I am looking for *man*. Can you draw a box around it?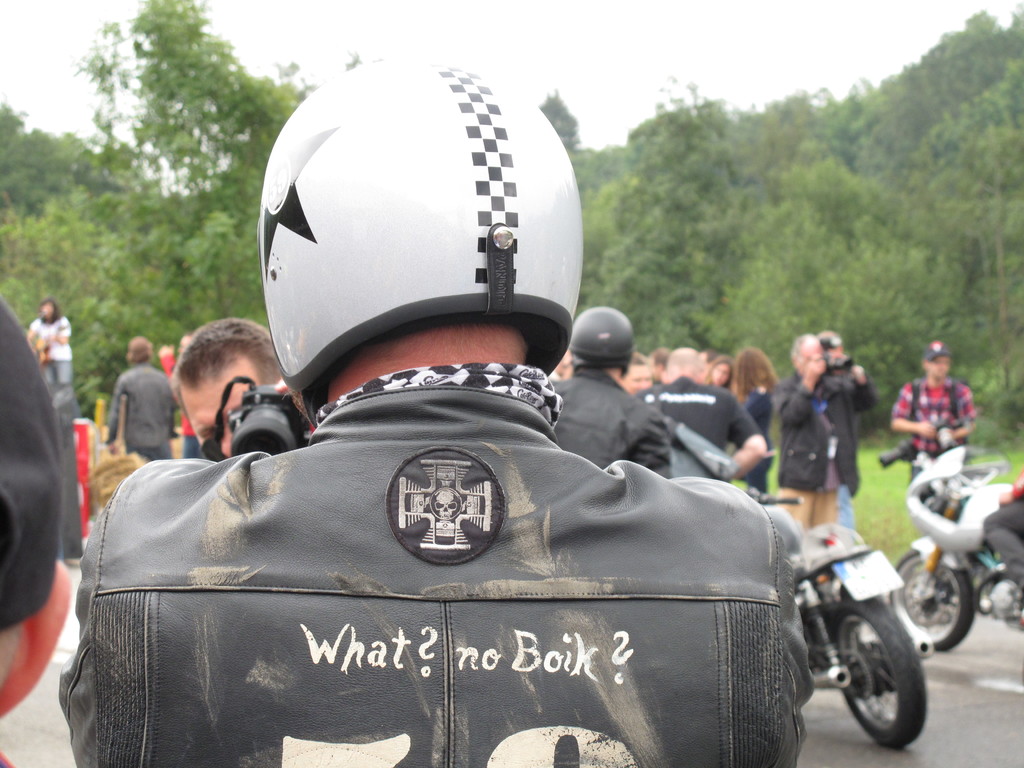
Sure, the bounding box is {"x1": 81, "y1": 61, "x2": 809, "y2": 767}.
